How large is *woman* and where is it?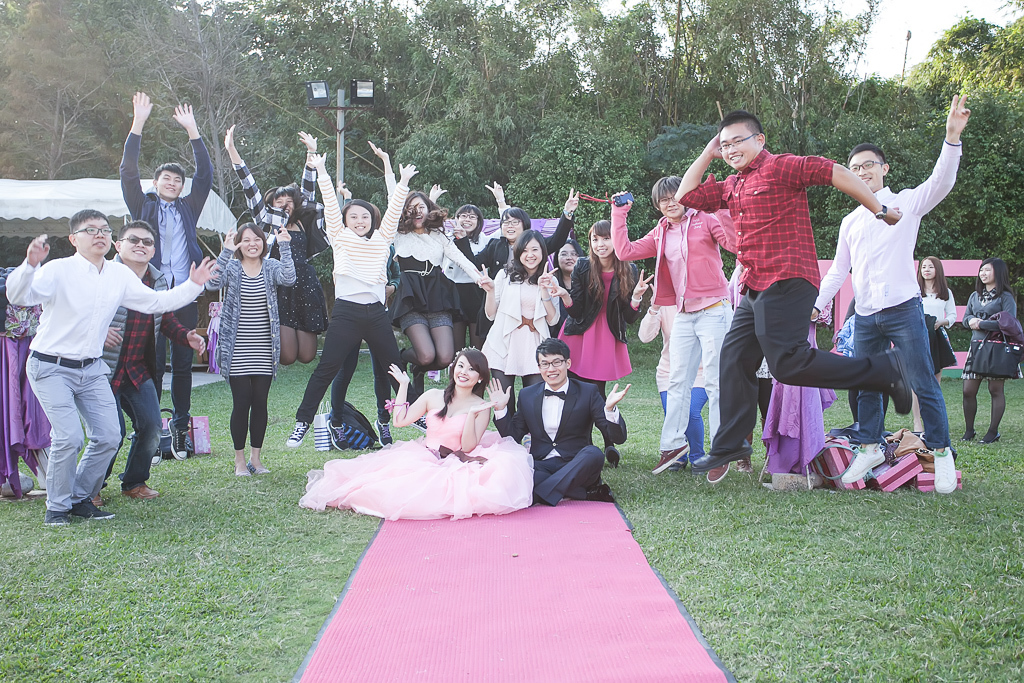
Bounding box: detection(722, 262, 775, 472).
